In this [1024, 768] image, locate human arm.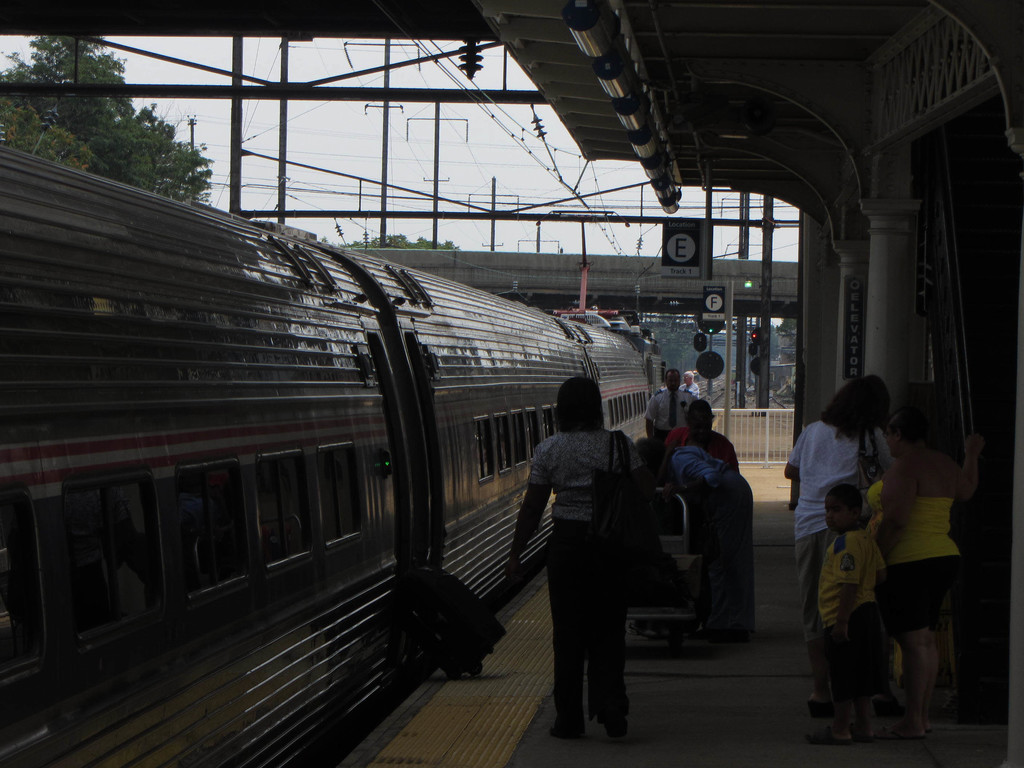
Bounding box: box(506, 454, 573, 560).
